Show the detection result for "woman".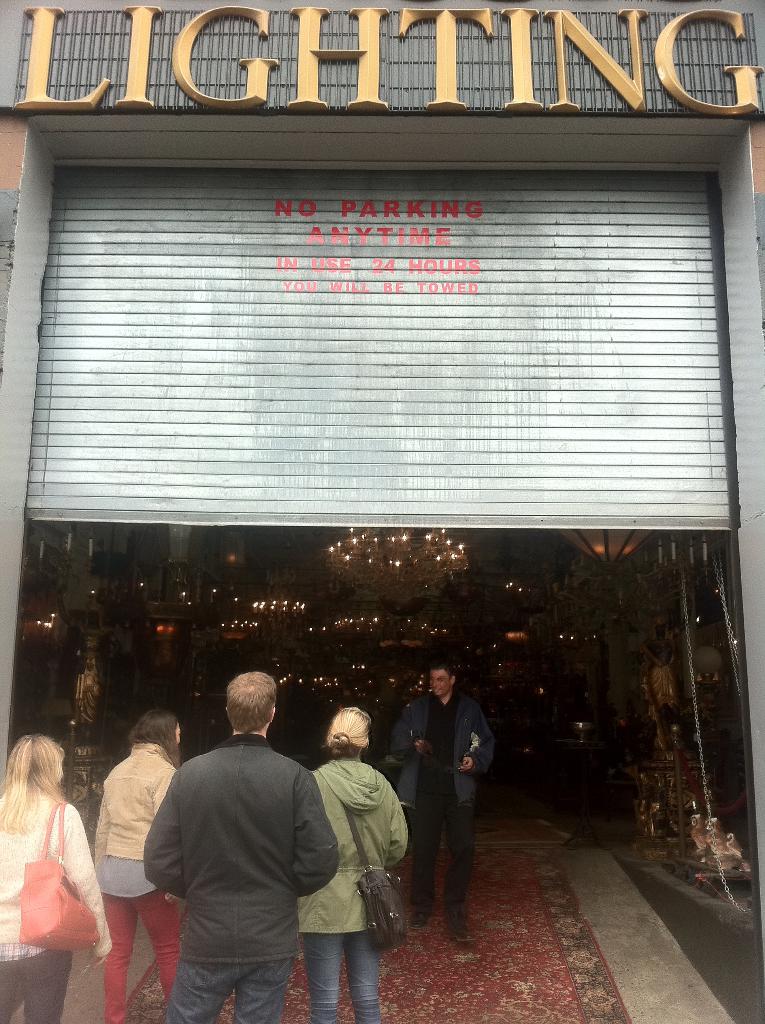
<box>91,708,196,1023</box>.
